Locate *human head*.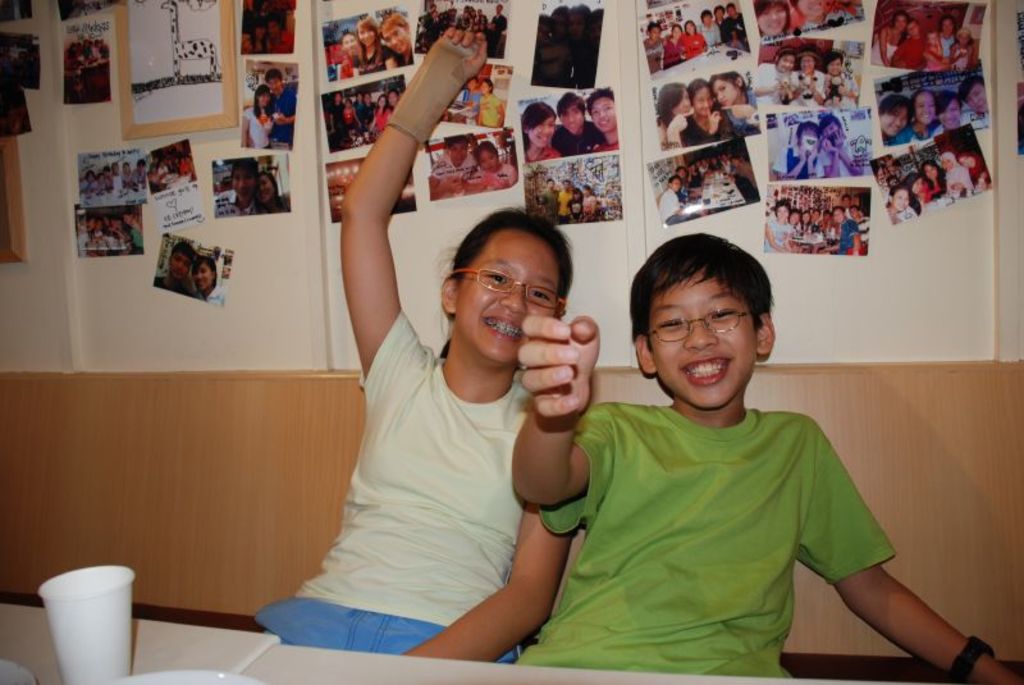
Bounding box: <region>253, 86, 270, 111</region>.
